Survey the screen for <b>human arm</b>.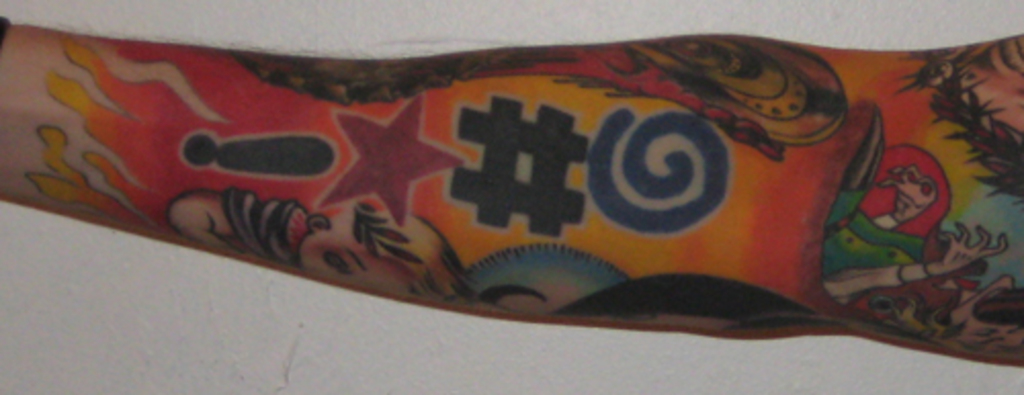
Survey found: 0 12 1022 368.
